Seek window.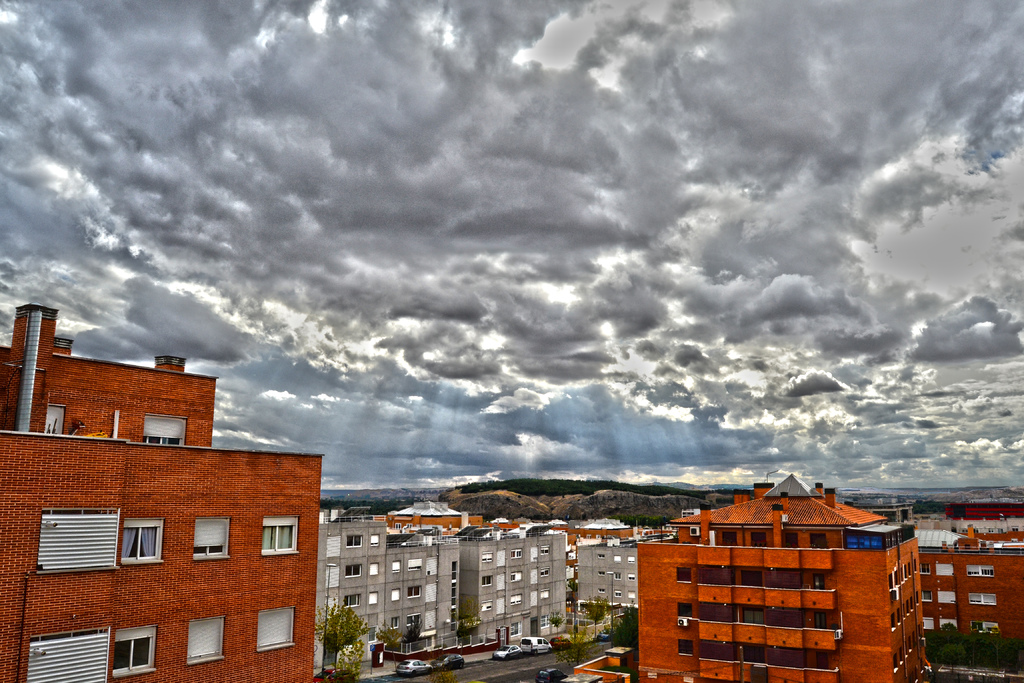
613:572:625:580.
